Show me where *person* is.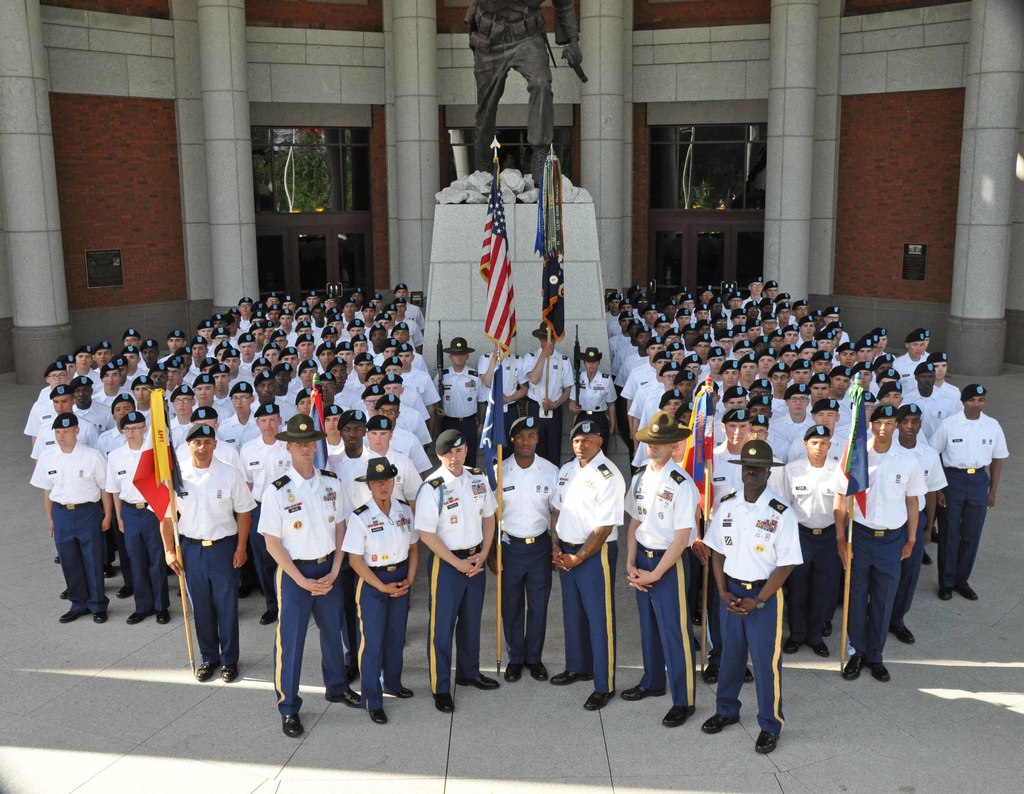
*person* is at locate(280, 309, 295, 334).
